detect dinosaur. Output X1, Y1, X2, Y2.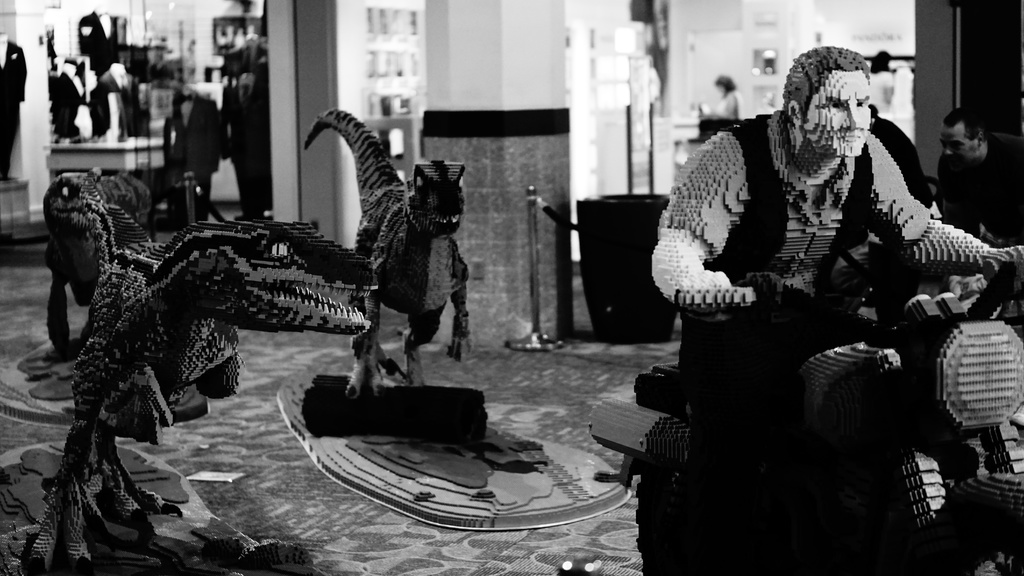
28, 167, 383, 573.
